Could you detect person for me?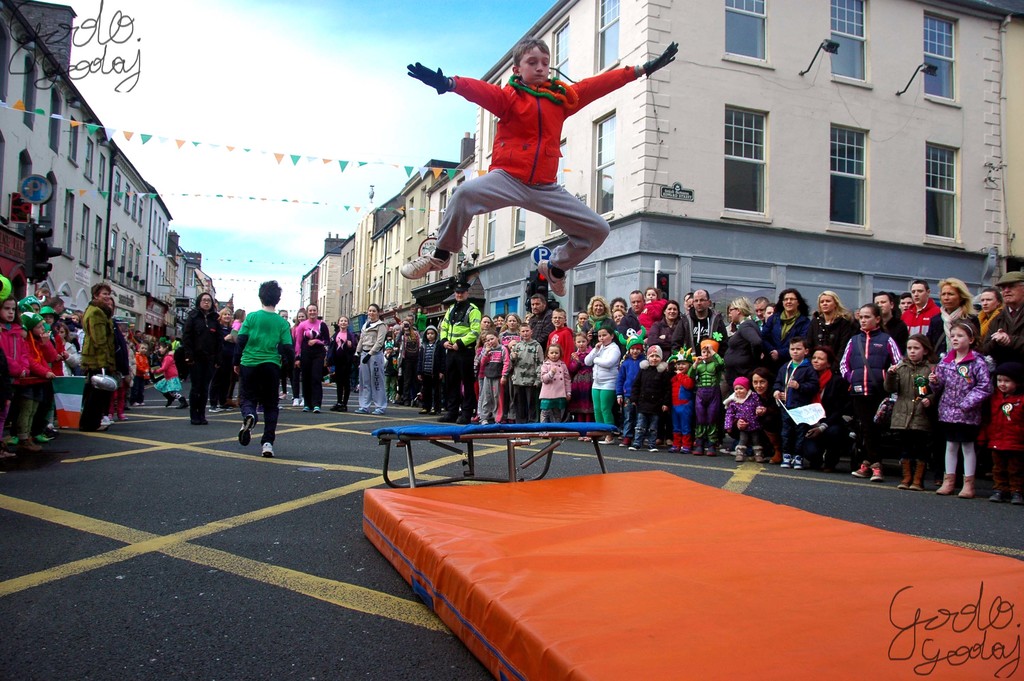
Detection result: x1=406, y1=42, x2=678, y2=286.
